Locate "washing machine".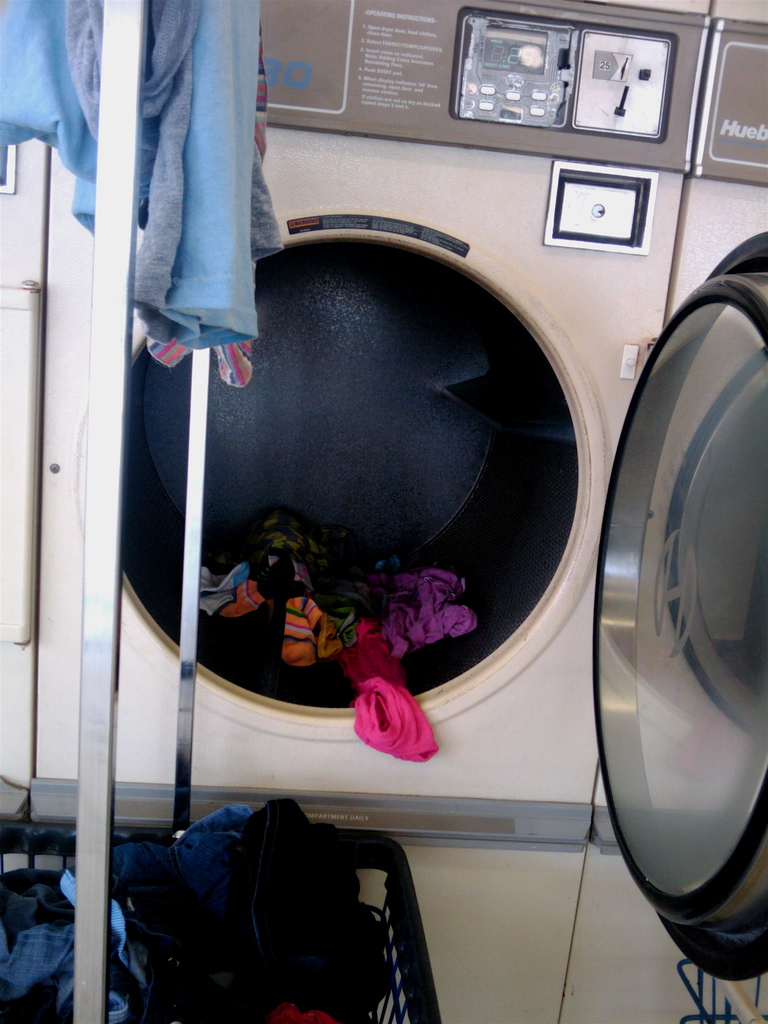
Bounding box: [left=590, top=96, right=767, bottom=1023].
